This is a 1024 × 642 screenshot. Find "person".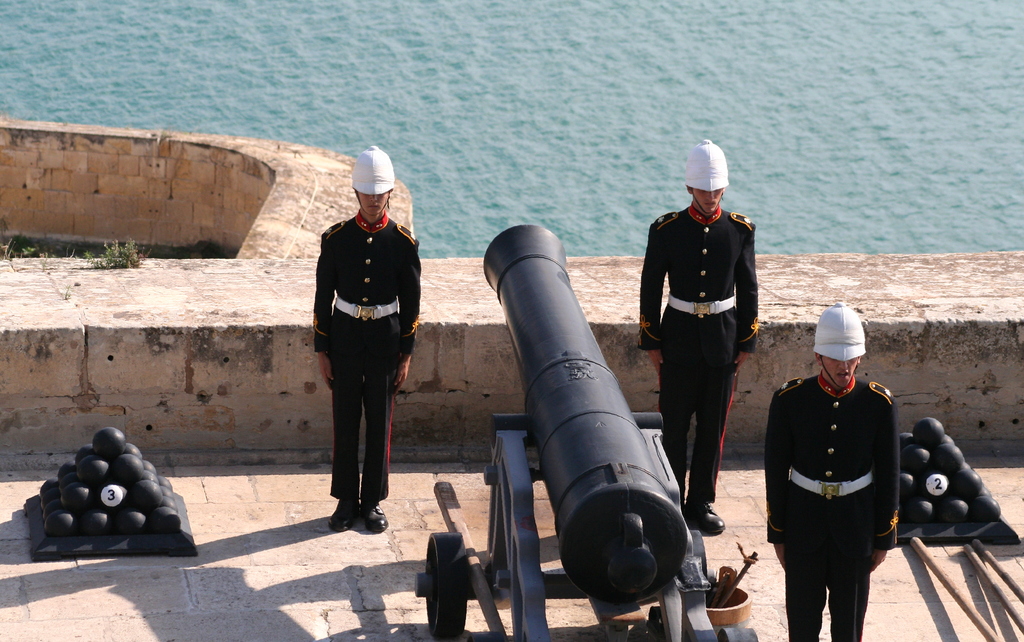
Bounding box: 319,149,420,536.
